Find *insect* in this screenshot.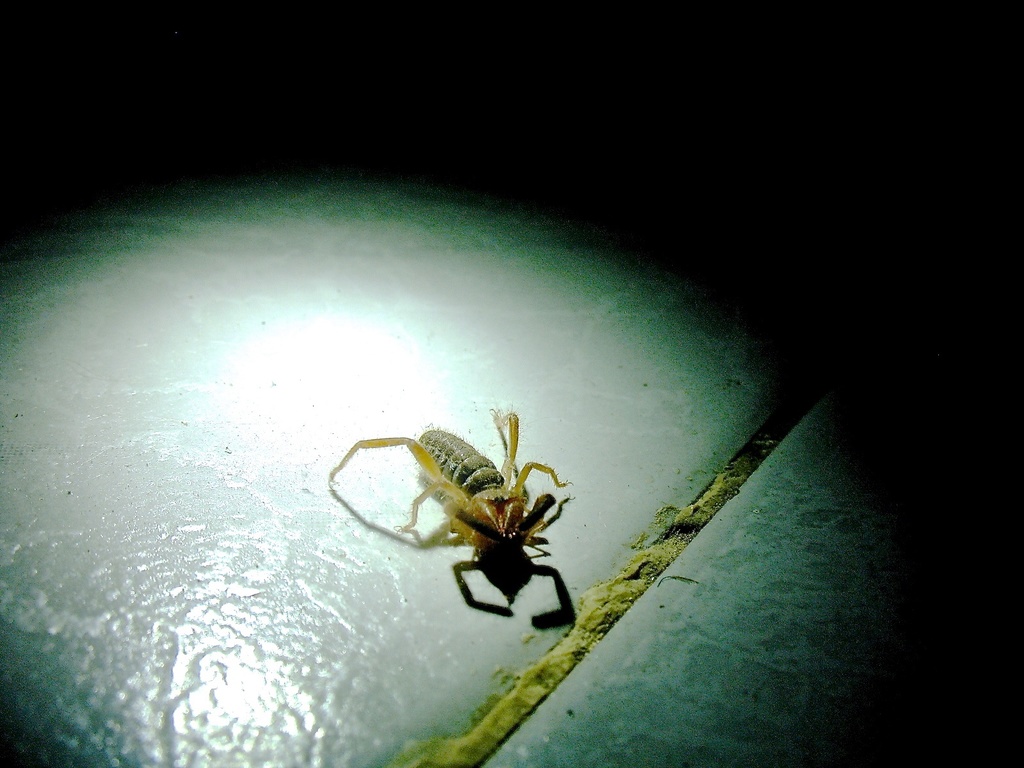
The bounding box for *insect* is x1=323, y1=403, x2=572, y2=561.
